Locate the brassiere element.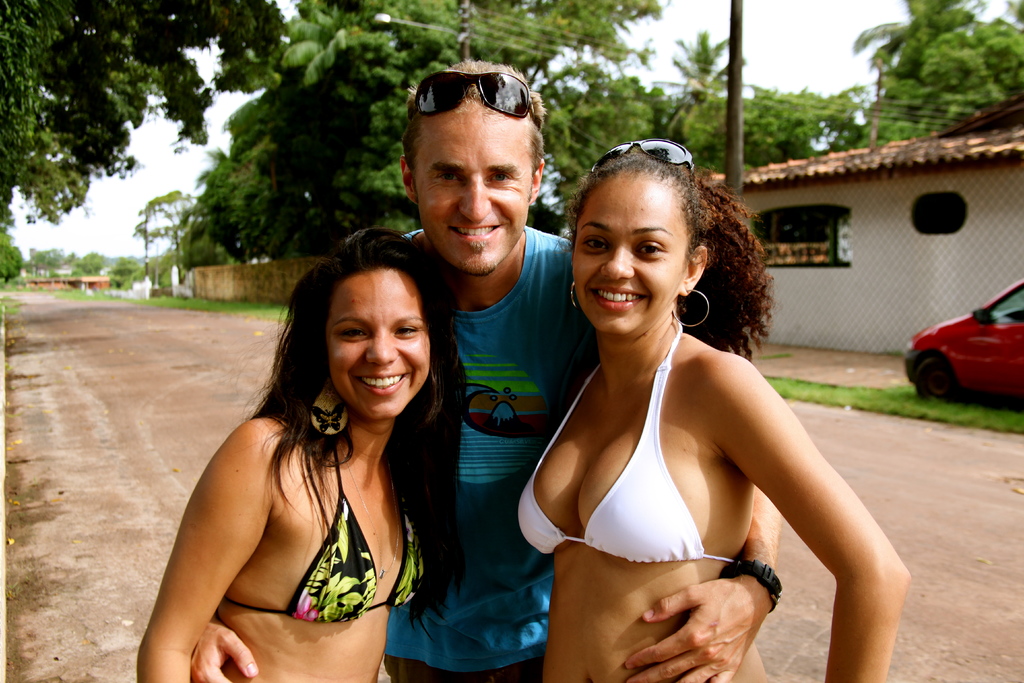
Element bbox: (left=574, top=311, right=738, bottom=596).
